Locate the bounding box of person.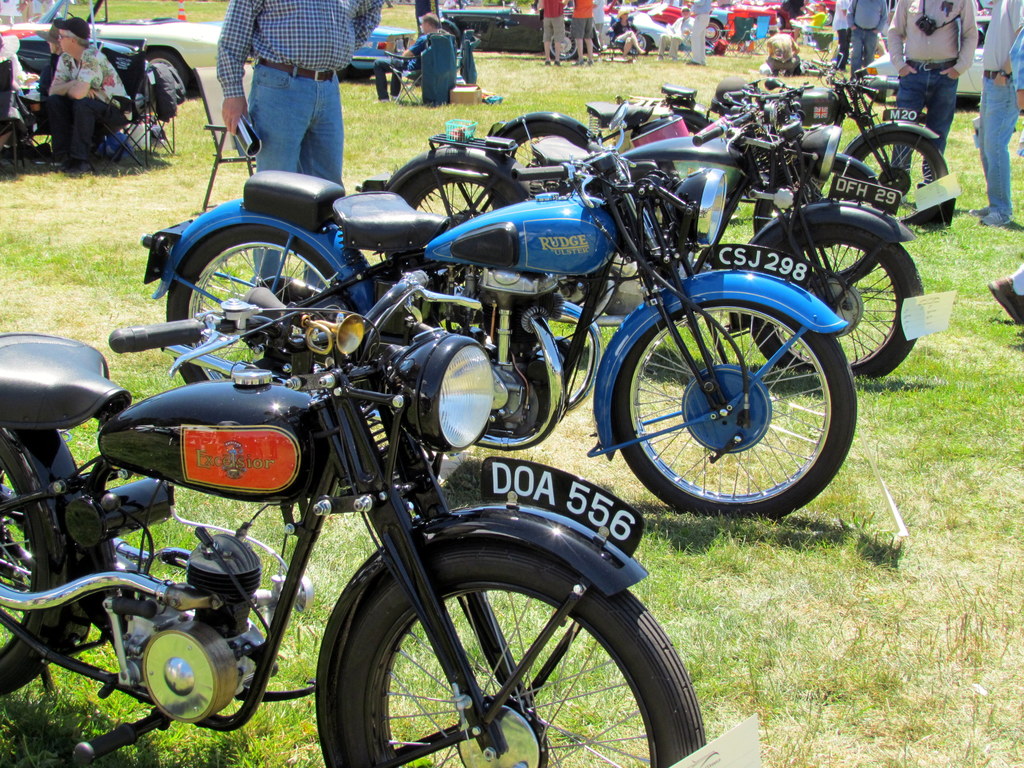
Bounding box: <region>45, 16, 133, 164</region>.
